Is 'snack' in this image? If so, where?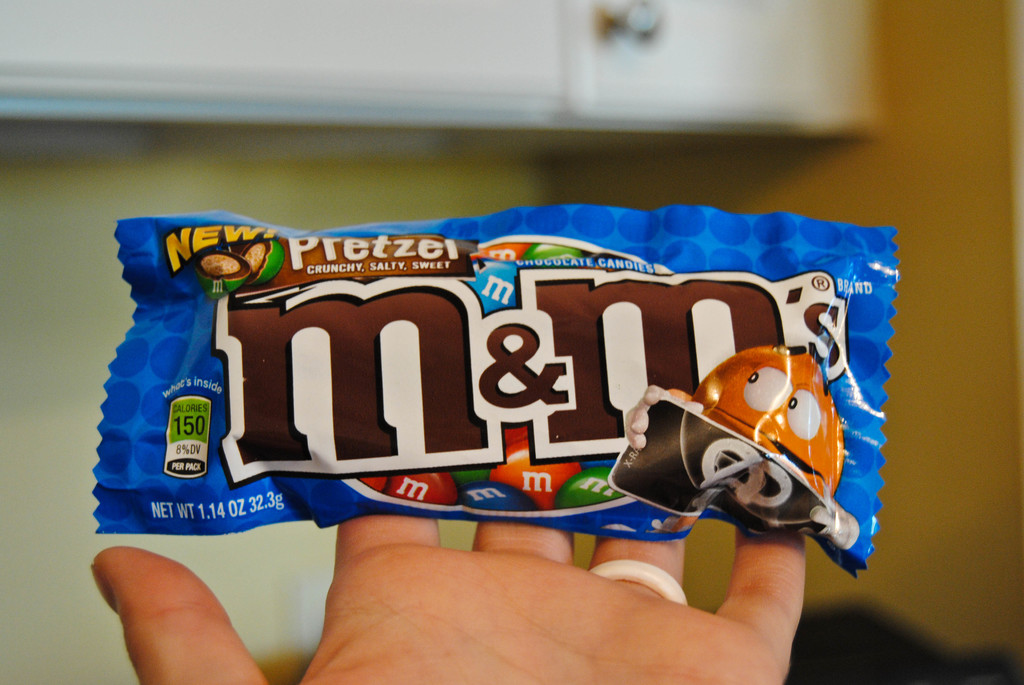
Yes, at {"x1": 99, "y1": 217, "x2": 898, "y2": 577}.
